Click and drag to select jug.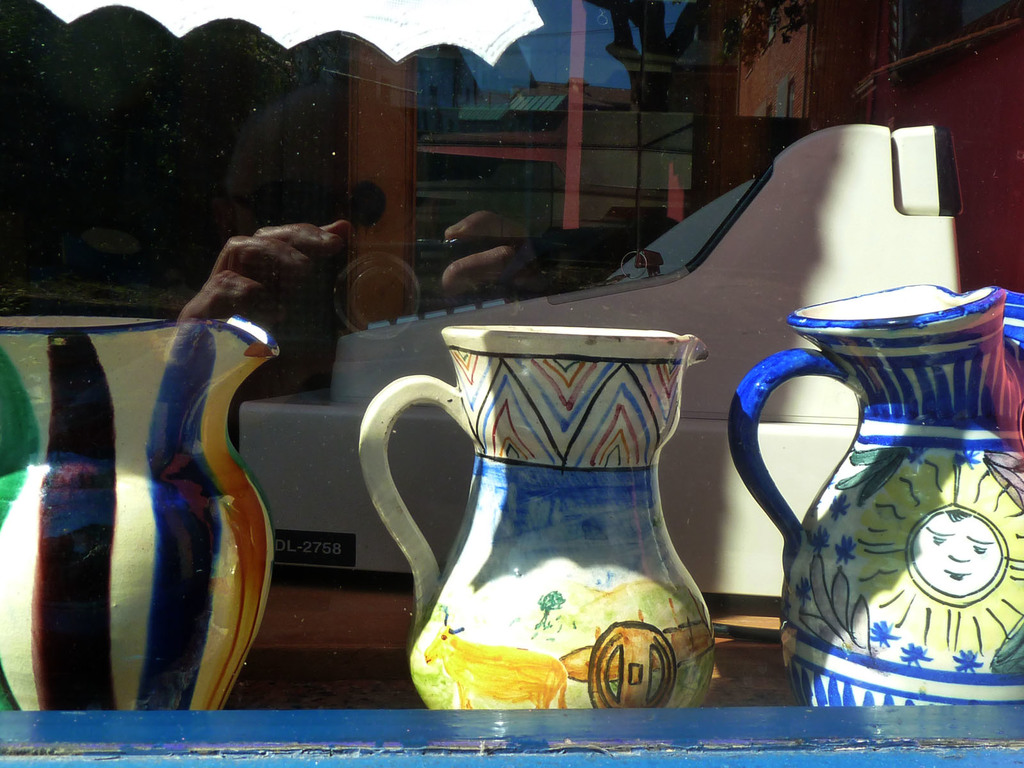
Selection: bbox(727, 282, 1023, 706).
